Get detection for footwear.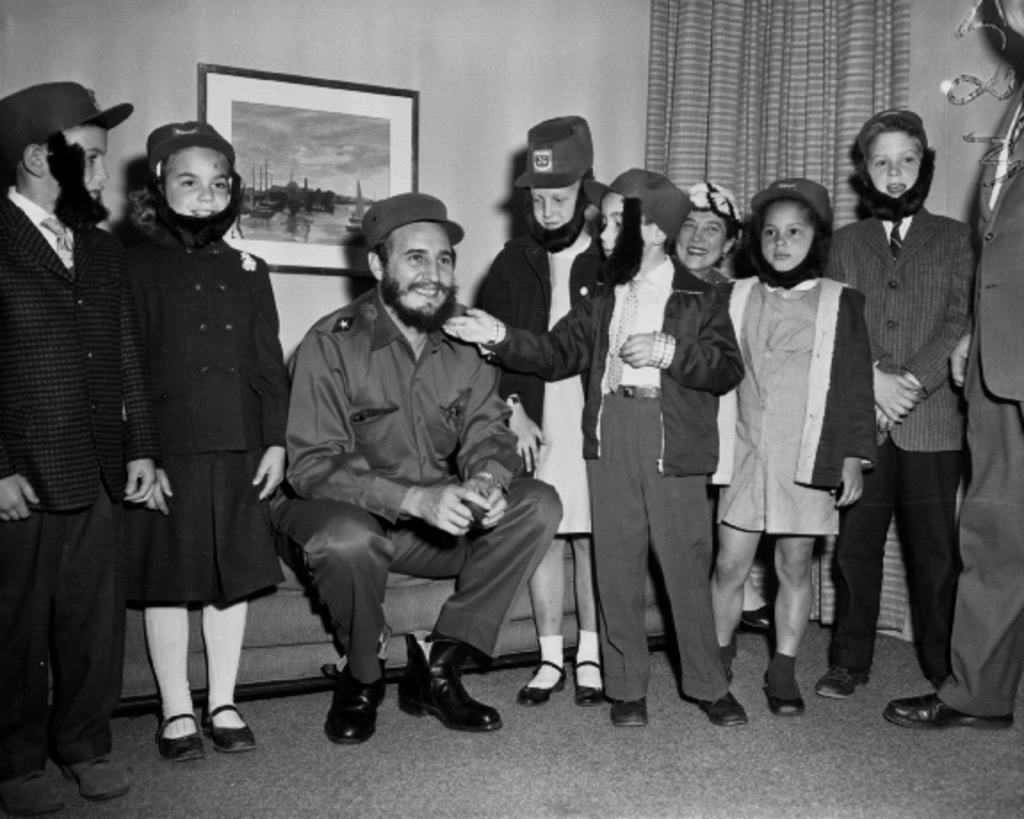
Detection: x1=520, y1=653, x2=566, y2=707.
